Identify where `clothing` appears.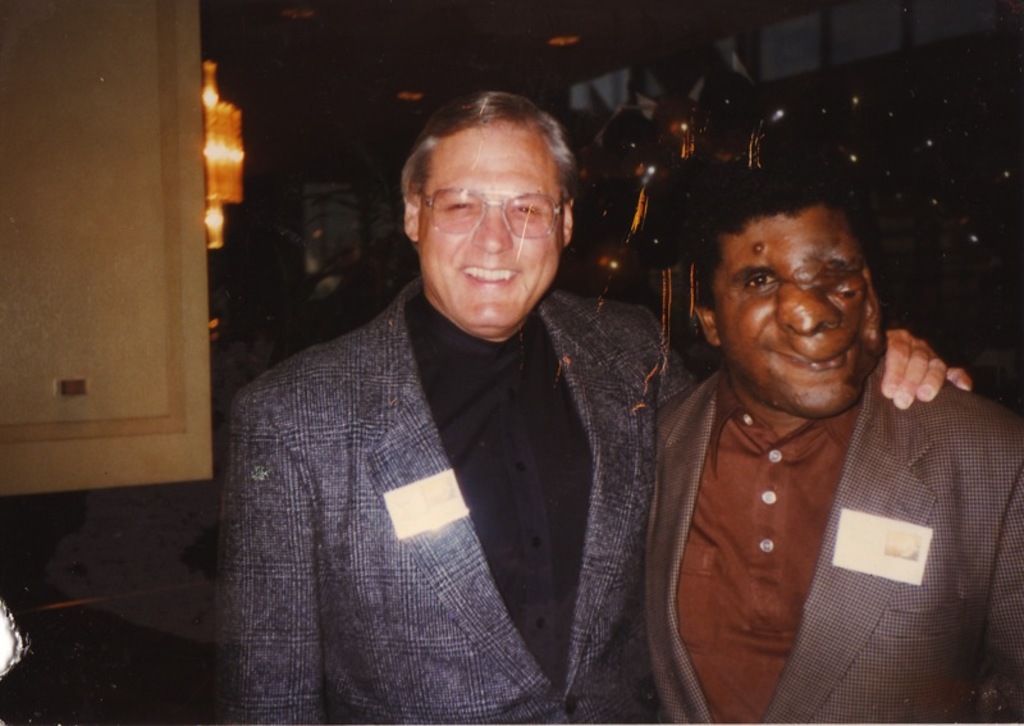
Appears at 643,352,1023,725.
